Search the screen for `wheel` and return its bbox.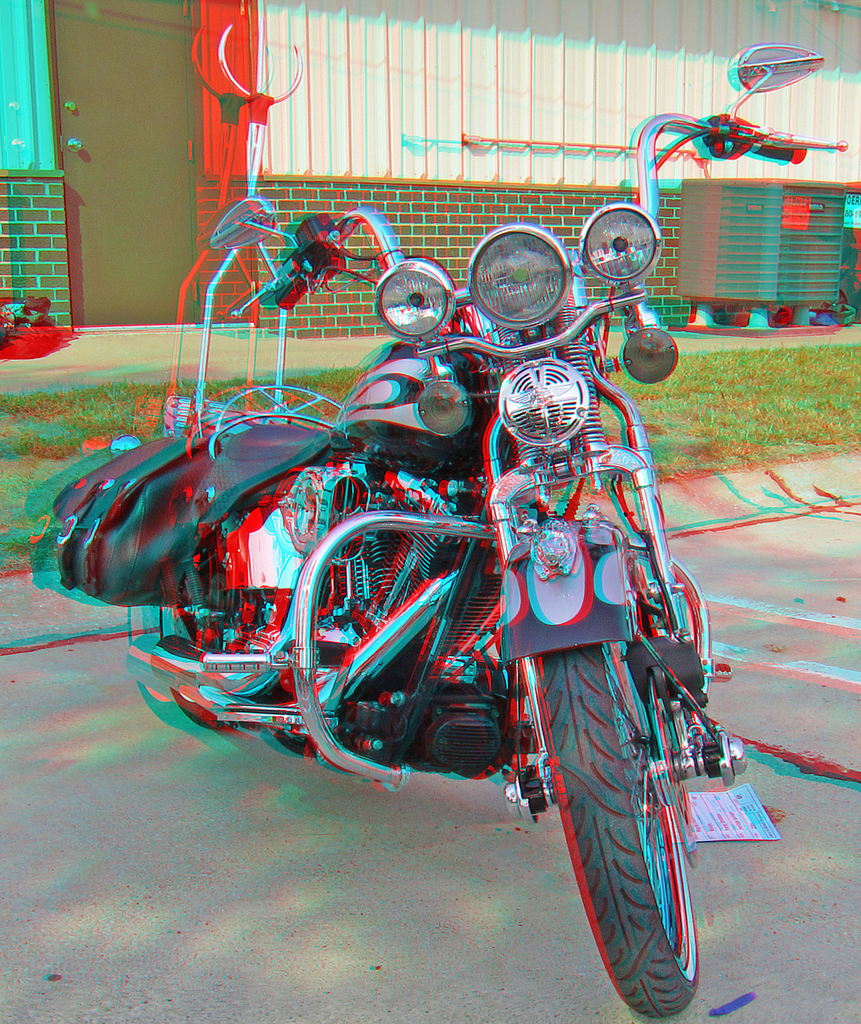
Found: [left=525, top=644, right=701, bottom=1019].
